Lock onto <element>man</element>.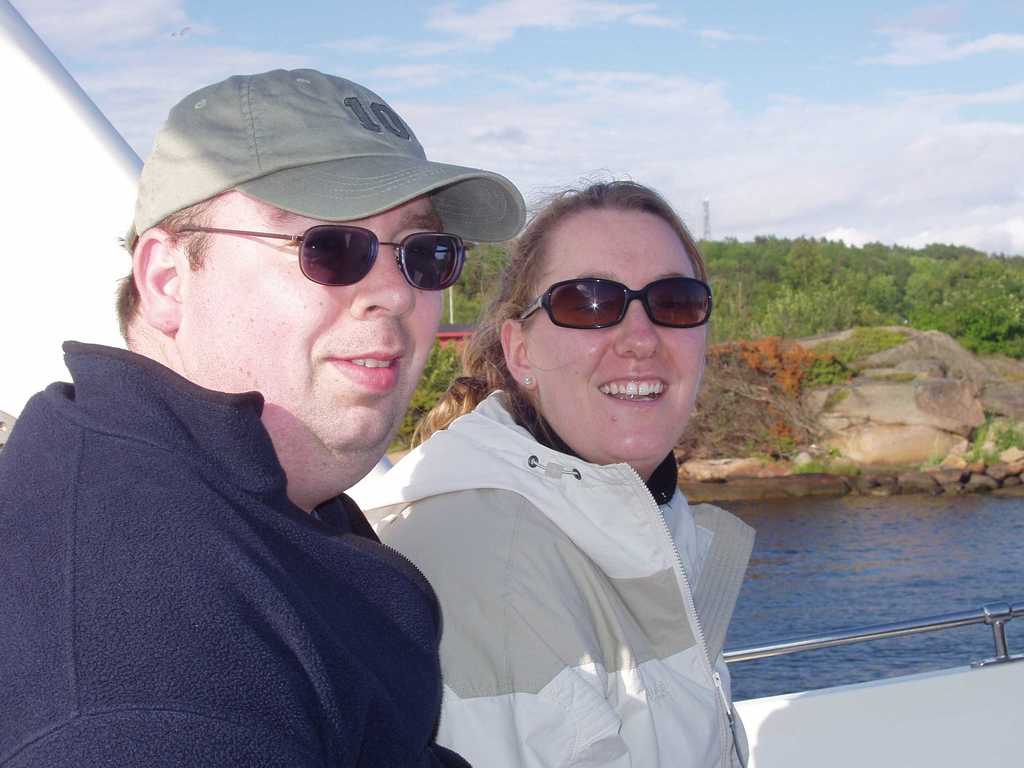
Locked: locate(0, 57, 545, 756).
